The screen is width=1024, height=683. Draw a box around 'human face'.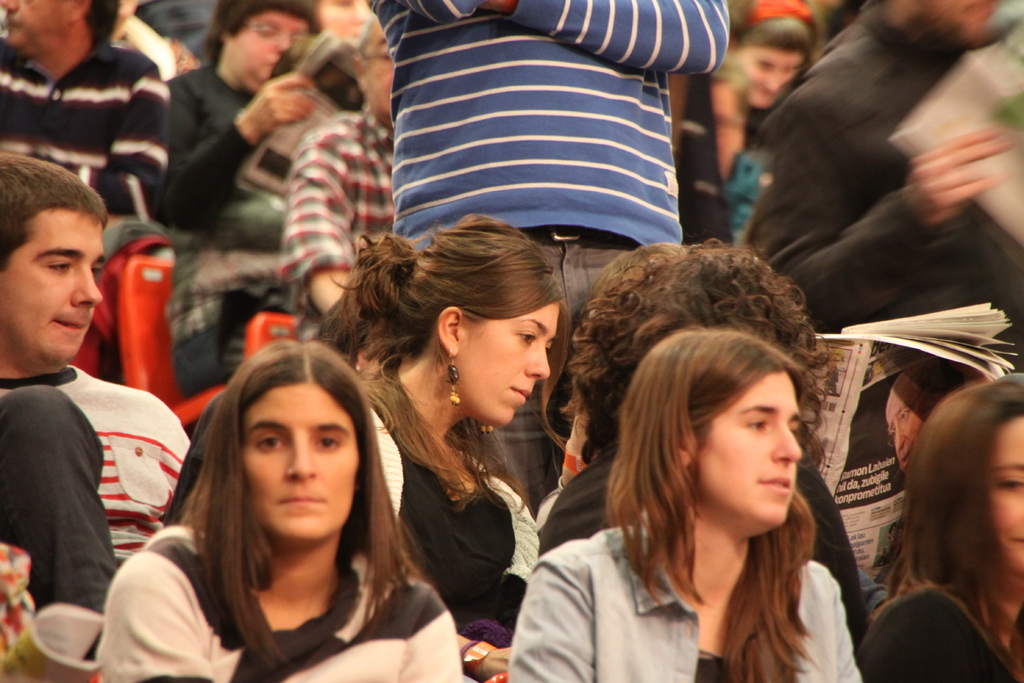
0/0/68/54.
